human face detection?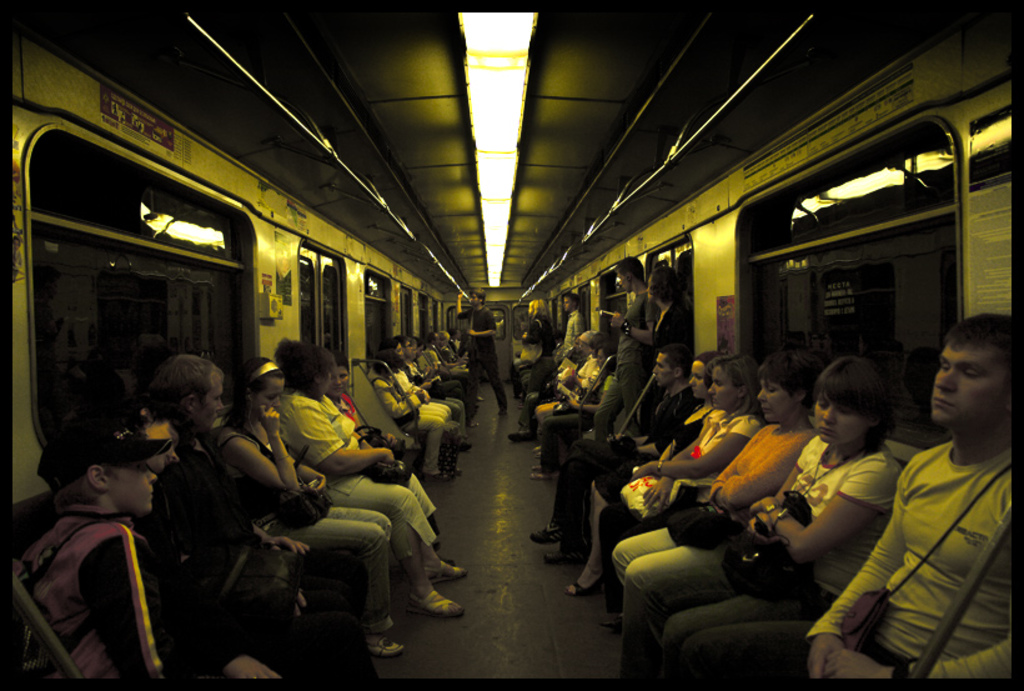
195:376:224:440
